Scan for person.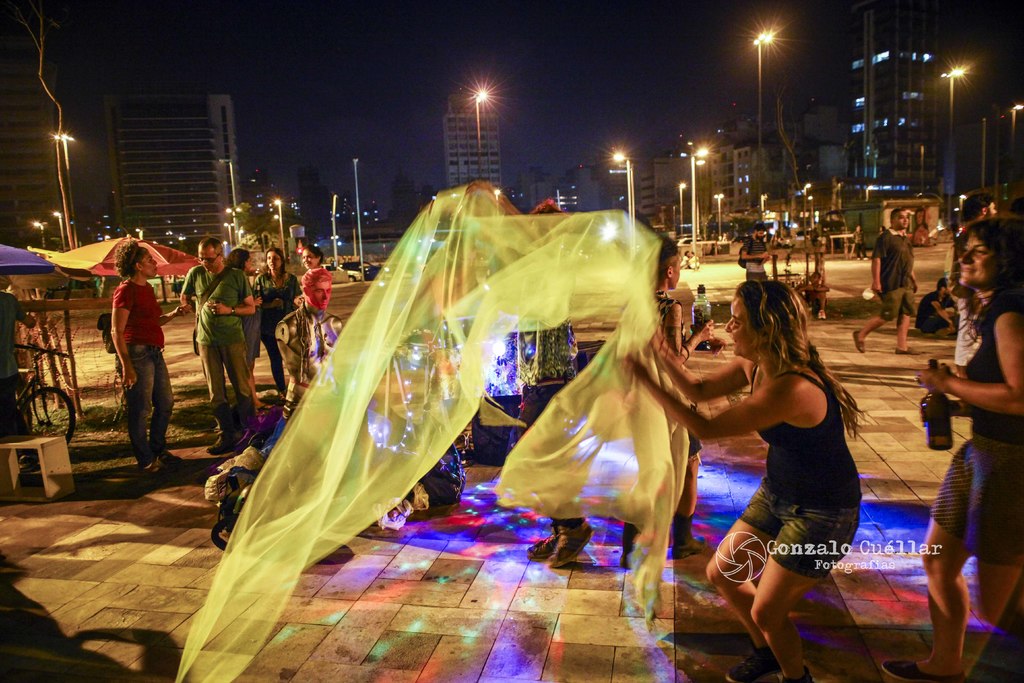
Scan result: <bbox>618, 238, 716, 565</bbox>.
